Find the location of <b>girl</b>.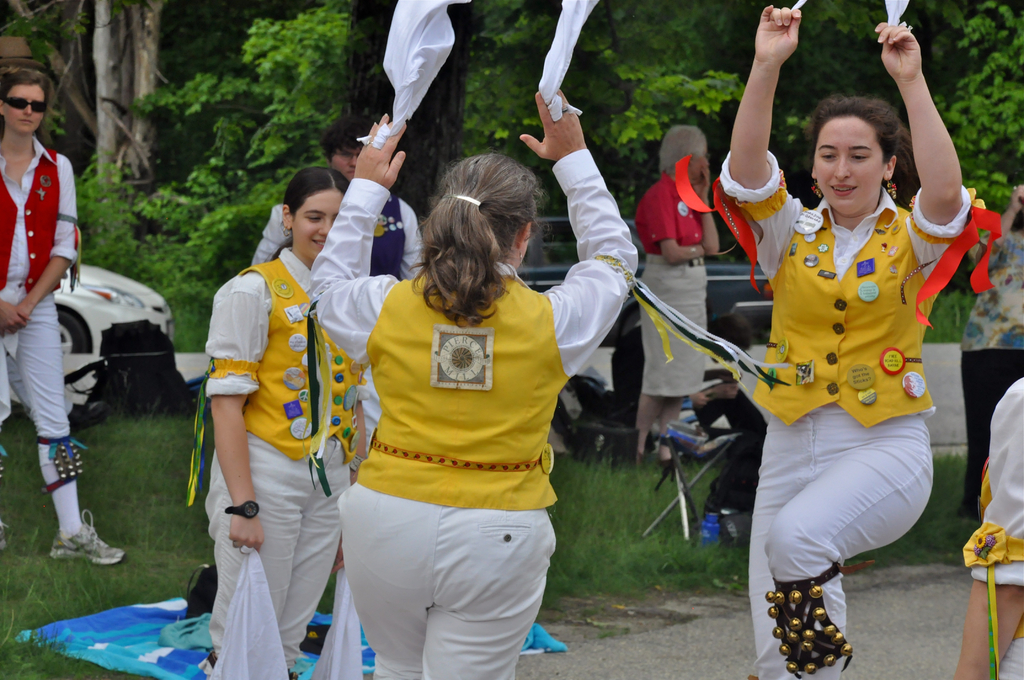
Location: [200, 166, 366, 679].
